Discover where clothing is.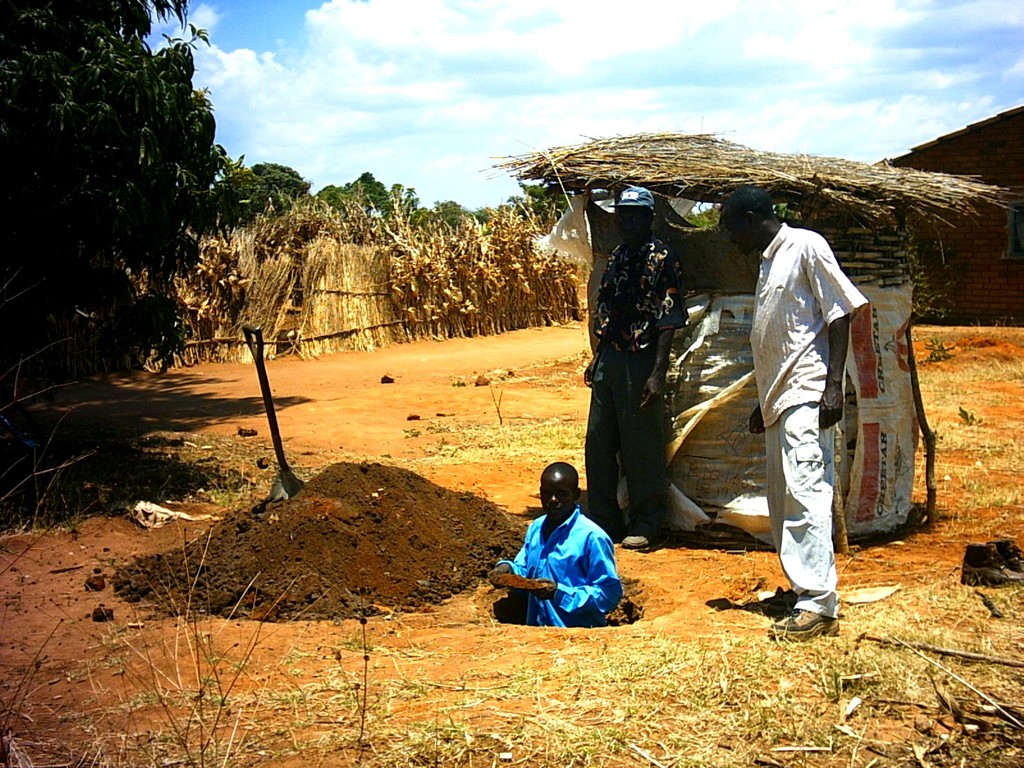
Discovered at [left=501, top=493, right=632, bottom=628].
